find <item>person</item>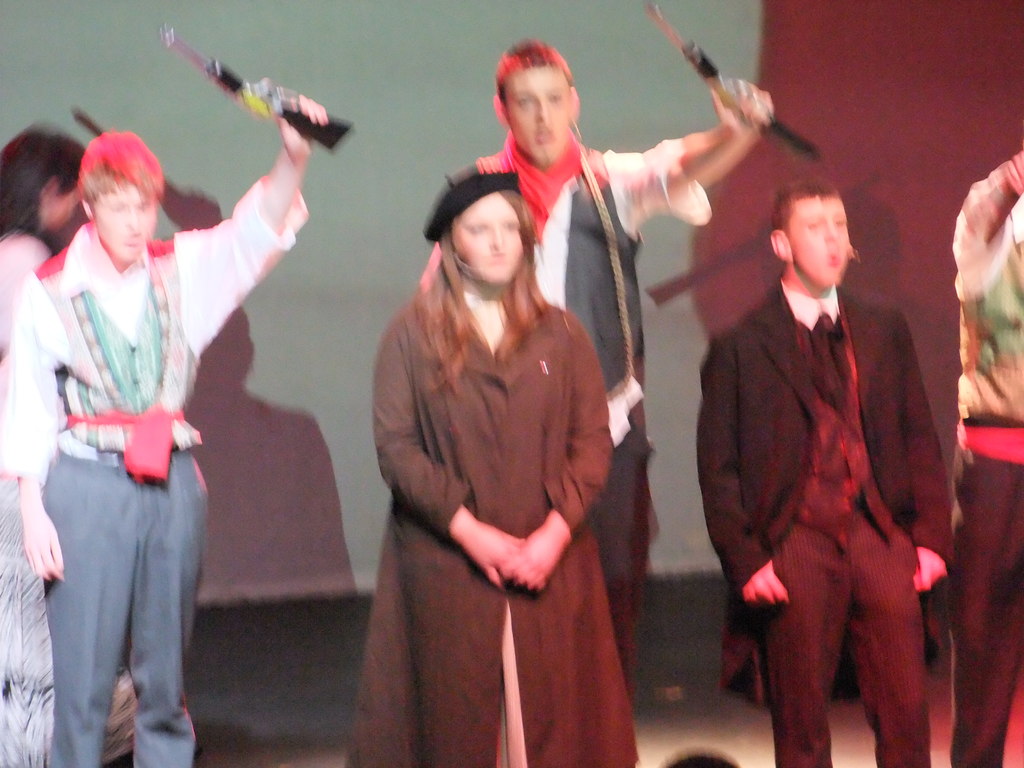
rect(697, 176, 953, 767)
